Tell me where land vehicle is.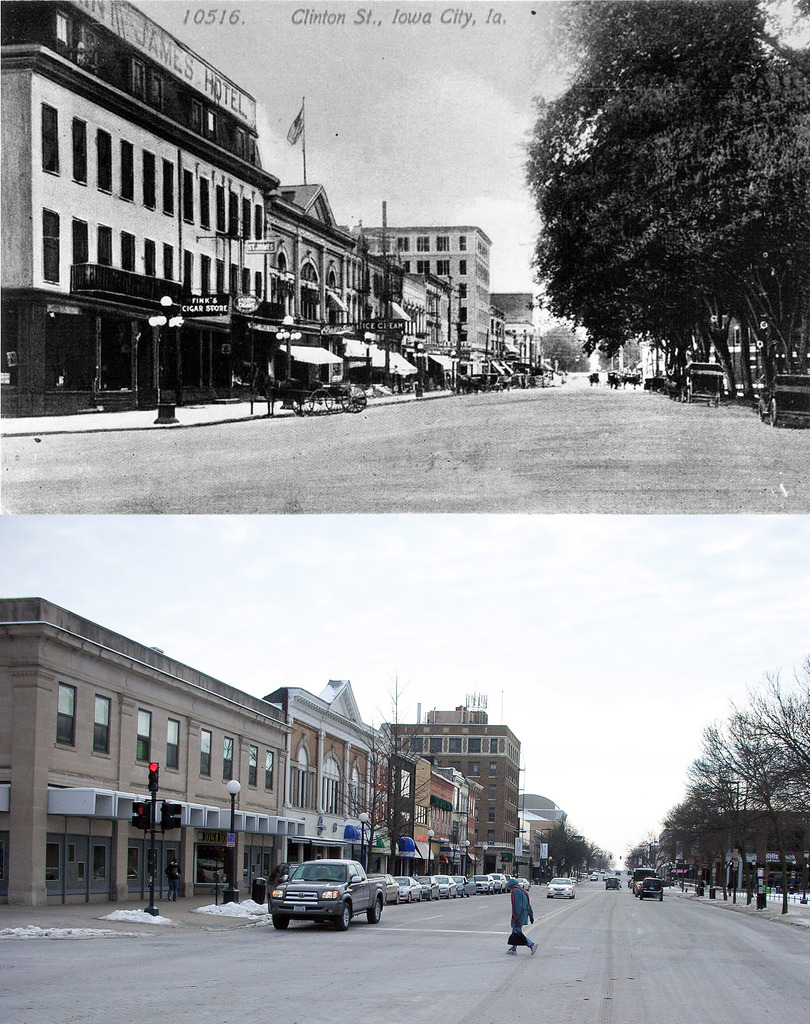
land vehicle is at (681,360,725,408).
